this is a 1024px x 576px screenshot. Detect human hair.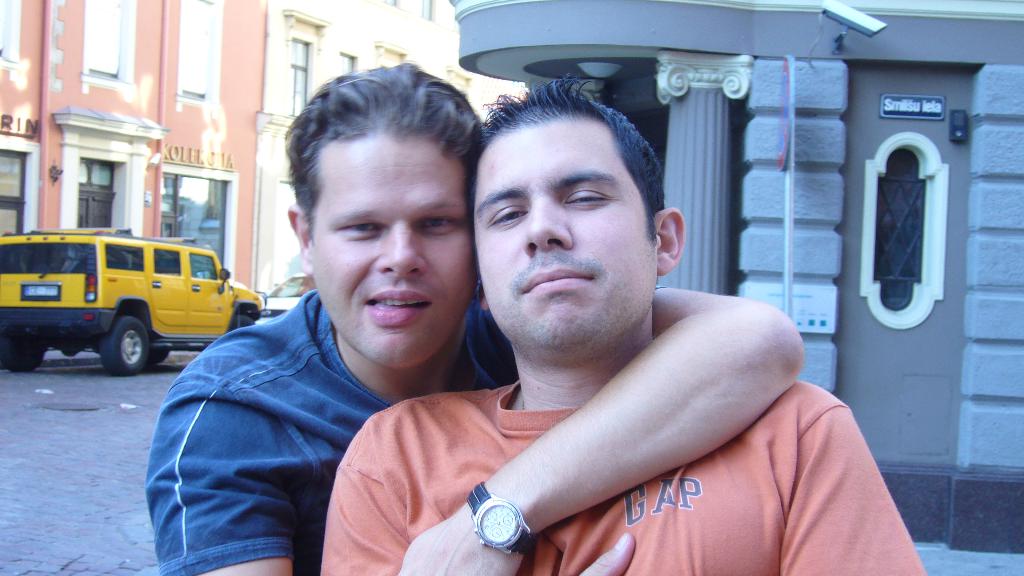
<region>472, 95, 666, 272</region>.
